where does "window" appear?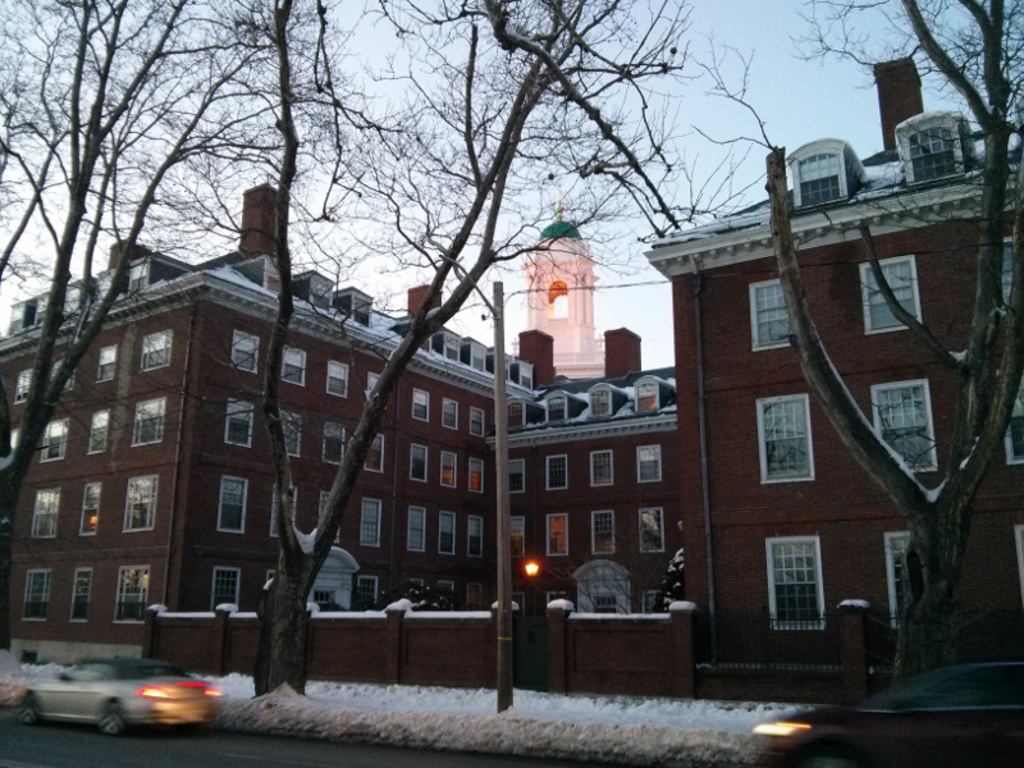
Appears at {"left": 467, "top": 408, "right": 484, "bottom": 434}.
